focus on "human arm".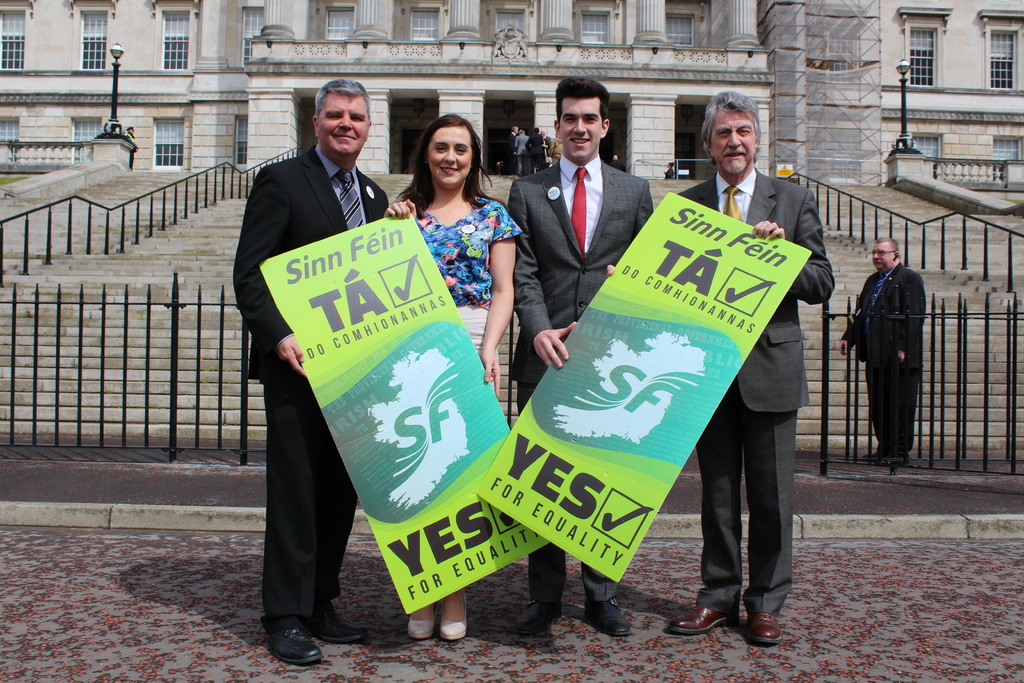
Focused at pyautogui.locateOnScreen(230, 174, 307, 377).
